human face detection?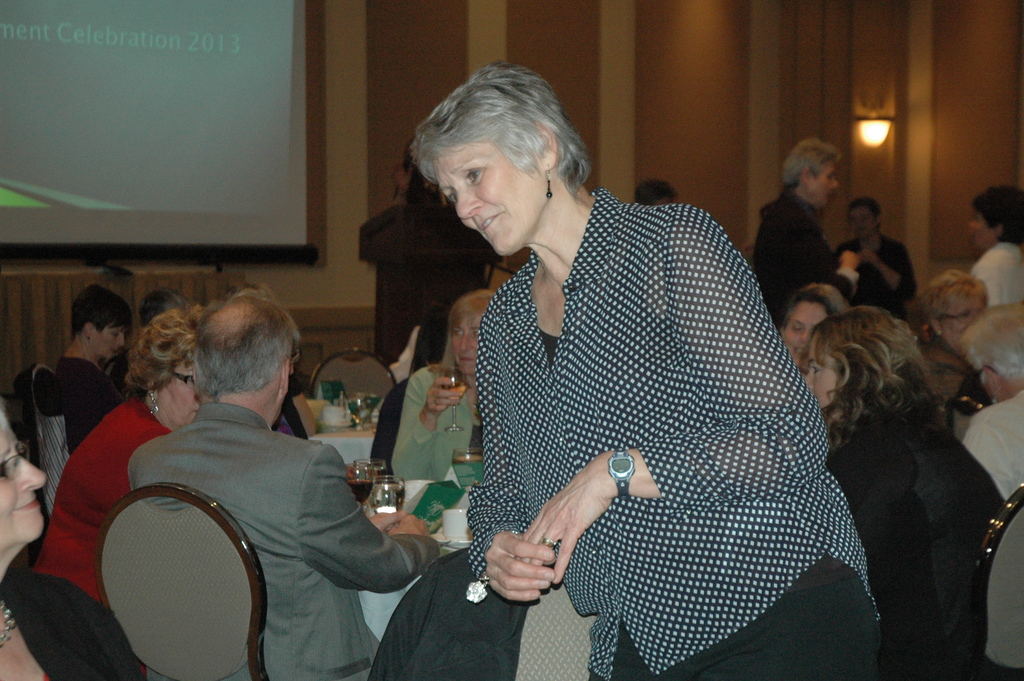
[left=815, top=167, right=842, bottom=206]
